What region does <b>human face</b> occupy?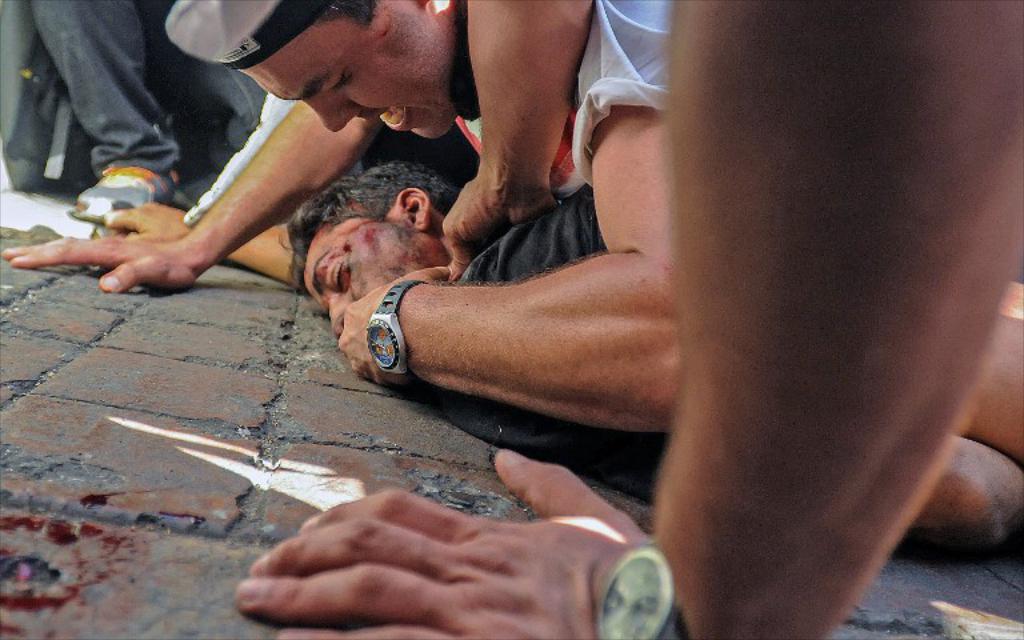
select_region(301, 213, 455, 335).
